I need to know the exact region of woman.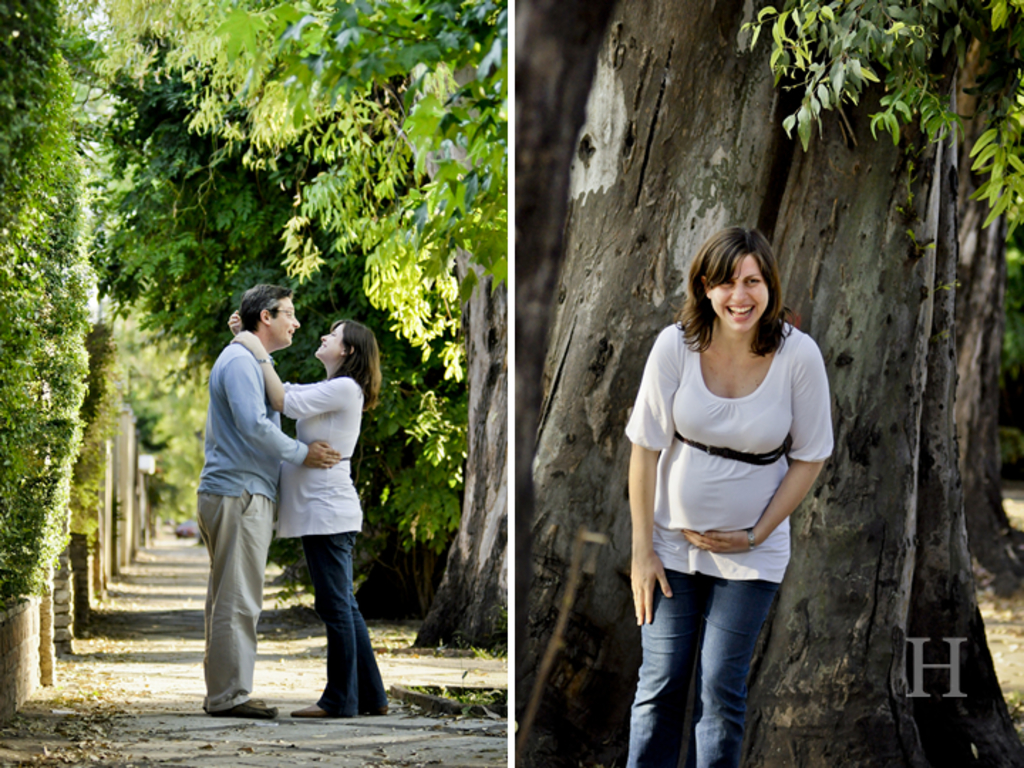
Region: pyautogui.locateOnScreen(202, 302, 394, 714).
